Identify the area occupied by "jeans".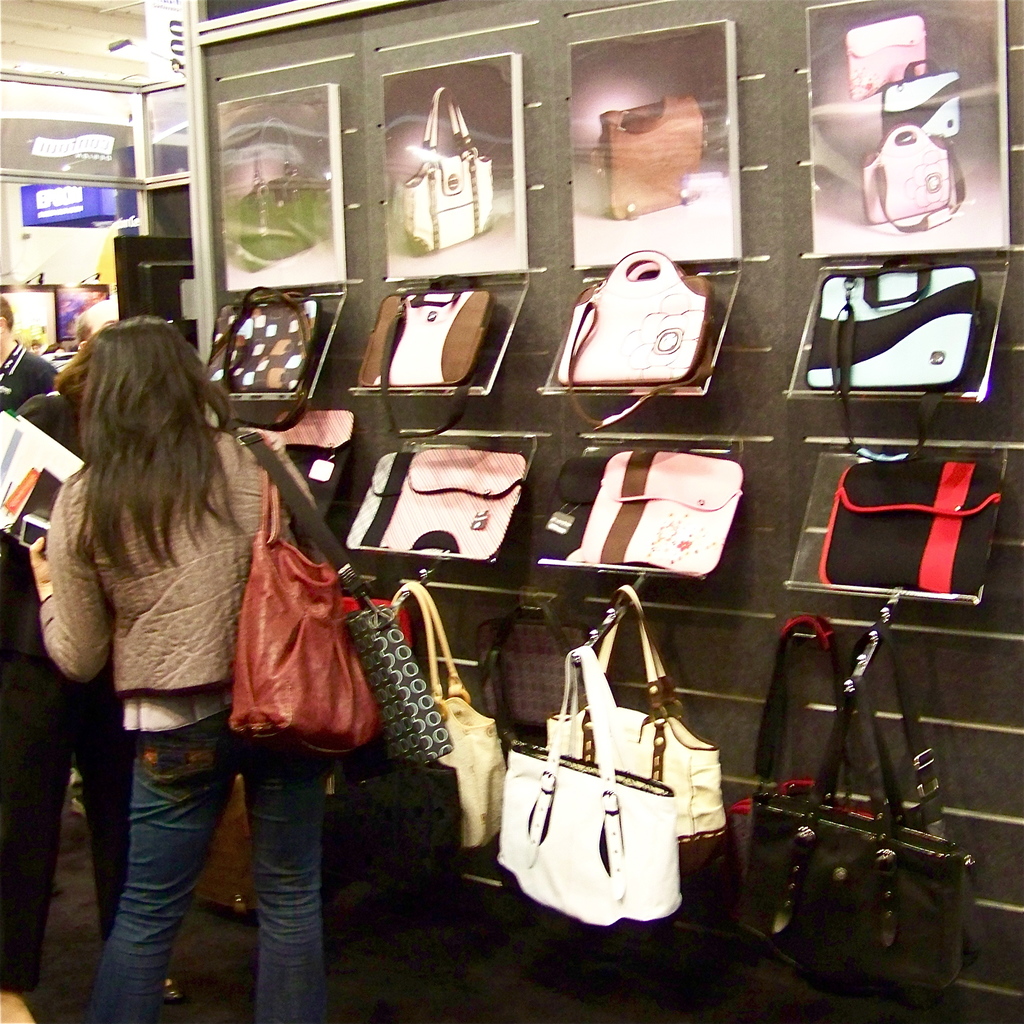
Area: [87, 704, 330, 1023].
